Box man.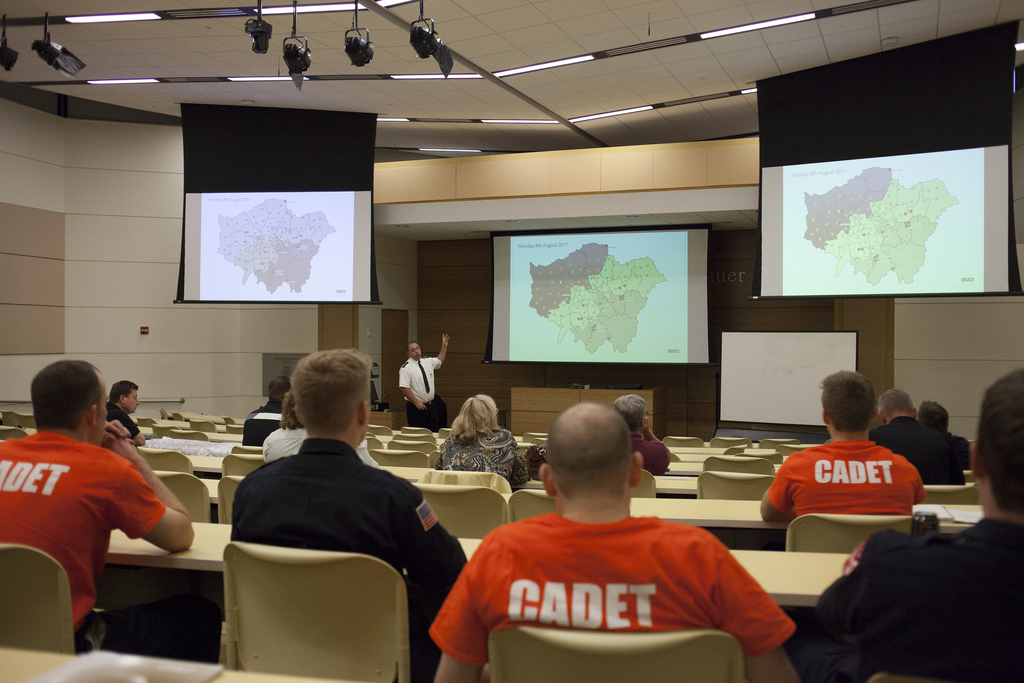
box=[401, 332, 452, 436].
